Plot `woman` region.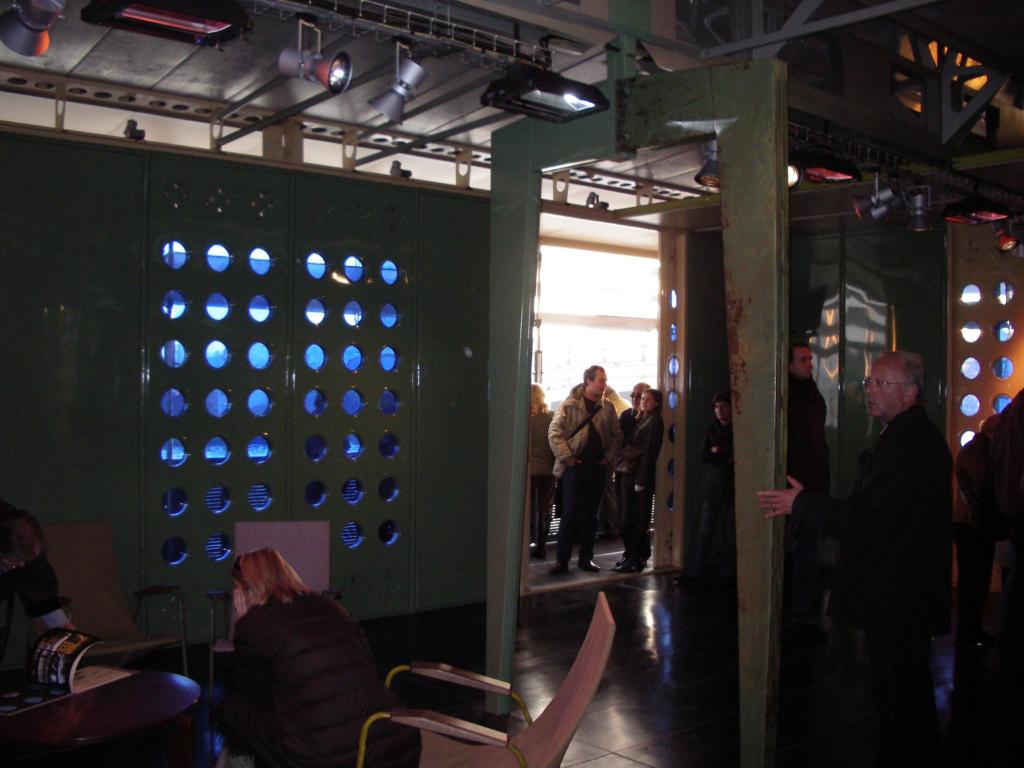
Plotted at [left=209, top=547, right=390, bottom=767].
